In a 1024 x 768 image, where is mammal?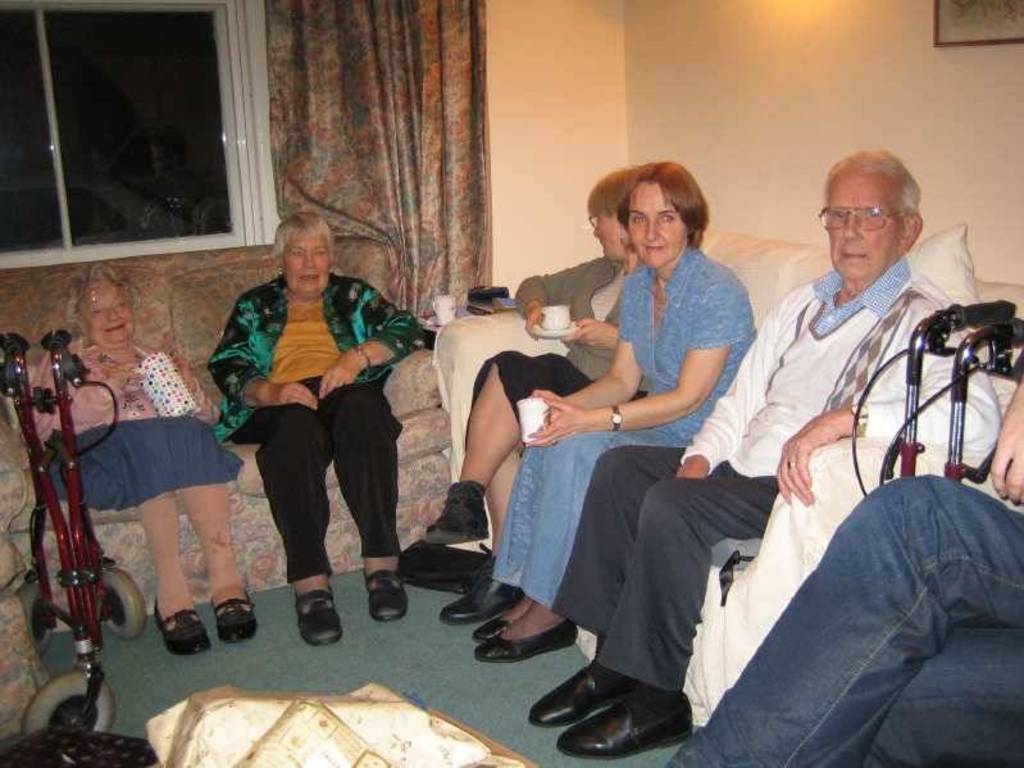
box=[554, 146, 998, 753].
